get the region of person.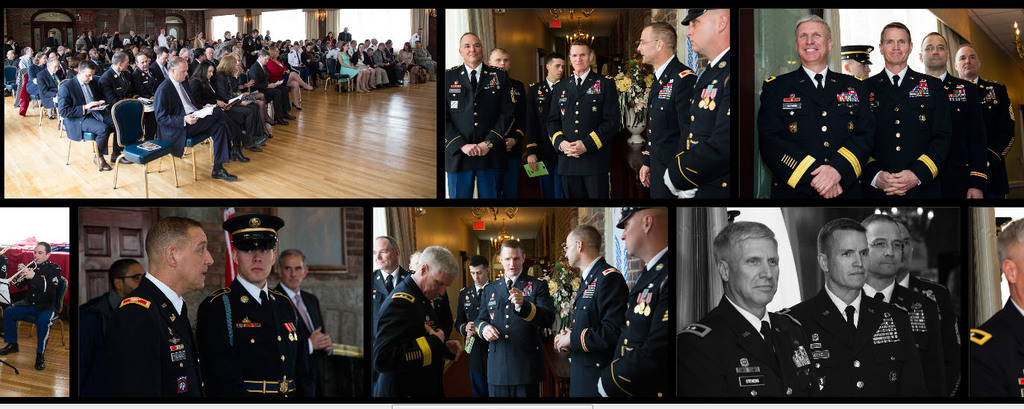
919:34:981:202.
